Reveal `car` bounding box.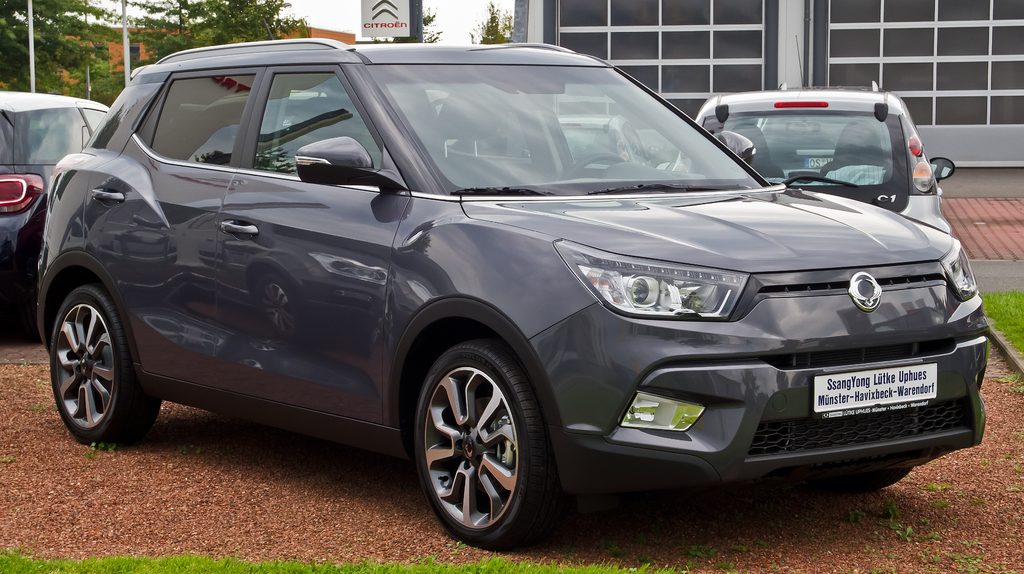
Revealed: Rect(0, 90, 109, 295).
